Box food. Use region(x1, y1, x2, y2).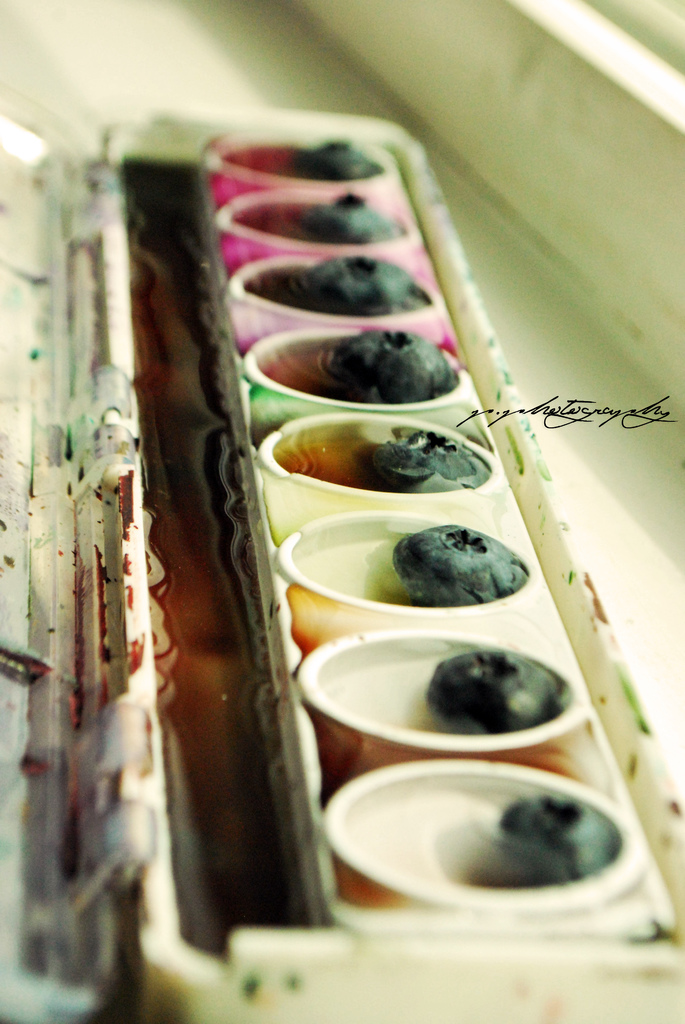
region(268, 406, 507, 486).
